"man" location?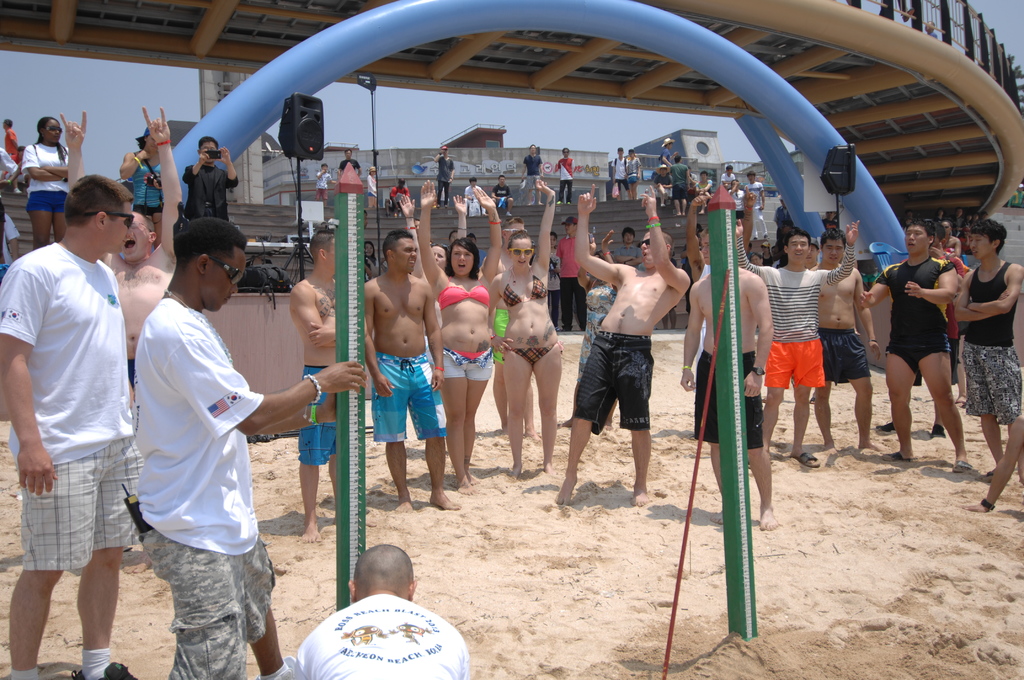
(59,106,184,407)
